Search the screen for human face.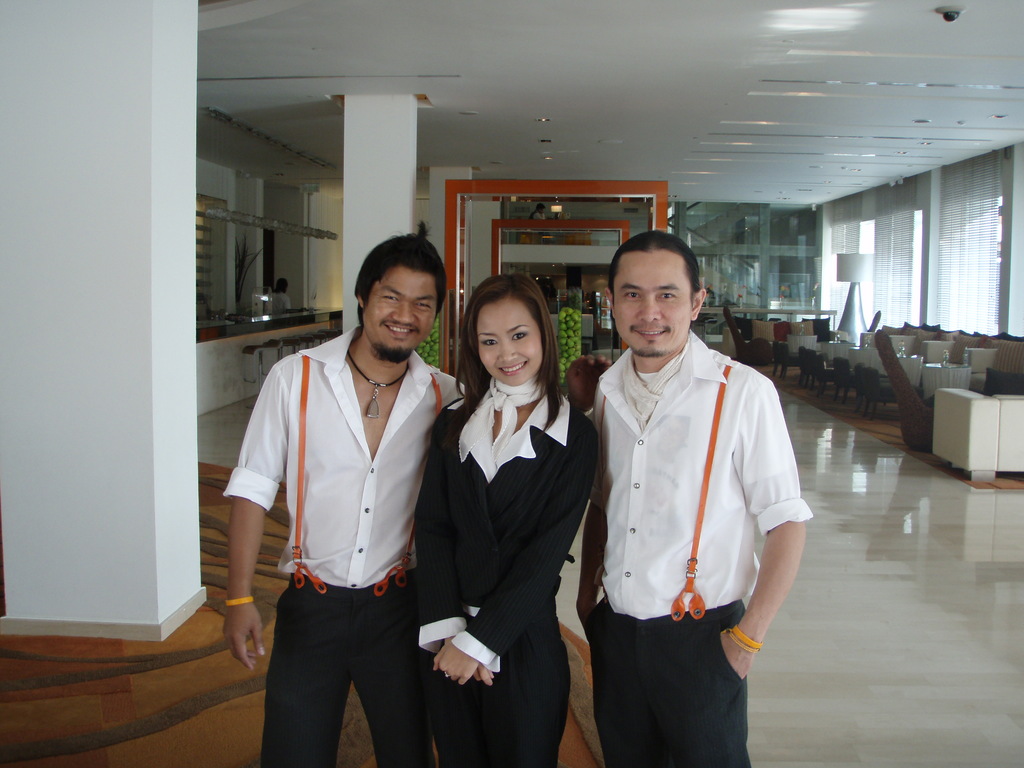
Found at Rect(612, 253, 692, 353).
